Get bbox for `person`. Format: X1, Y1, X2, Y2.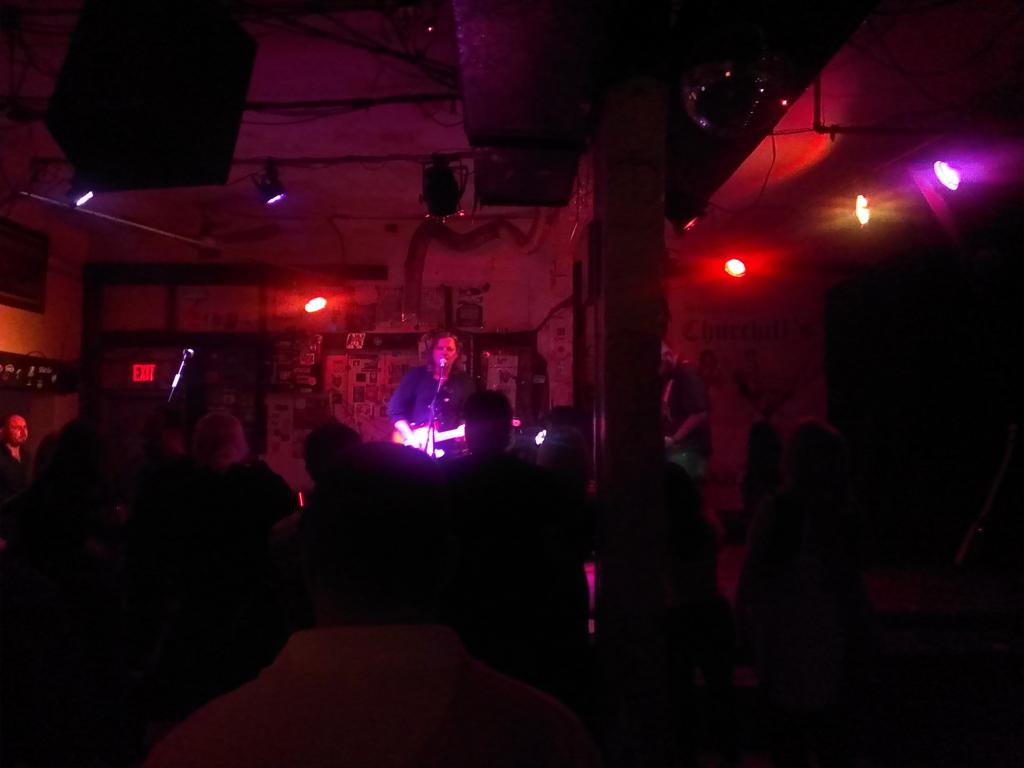
20, 442, 298, 692.
